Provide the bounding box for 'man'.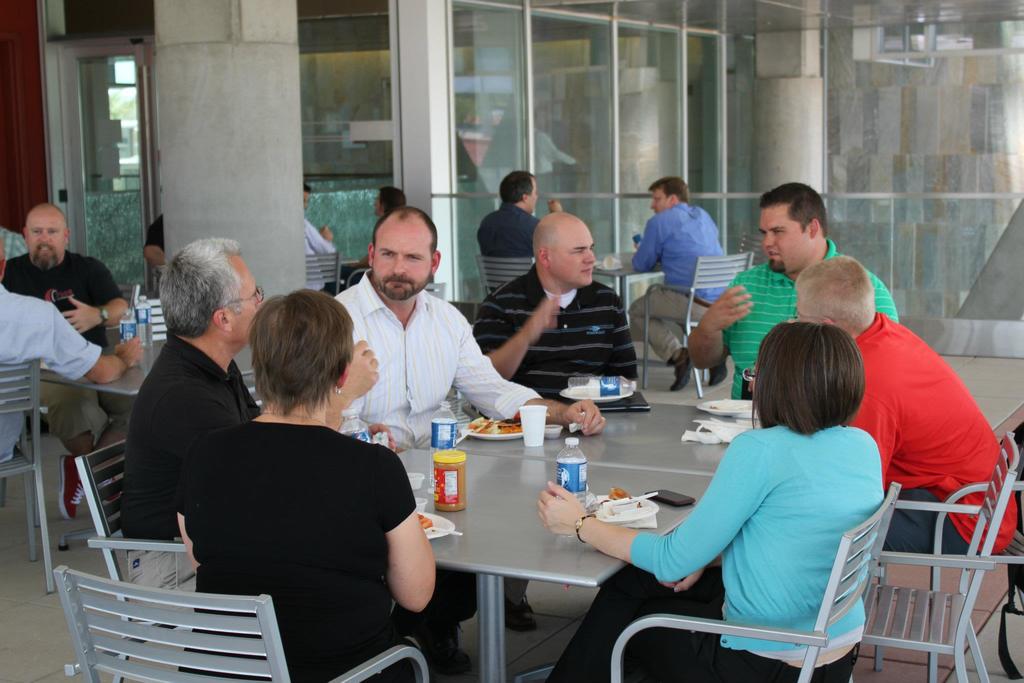
box=[0, 241, 142, 463].
